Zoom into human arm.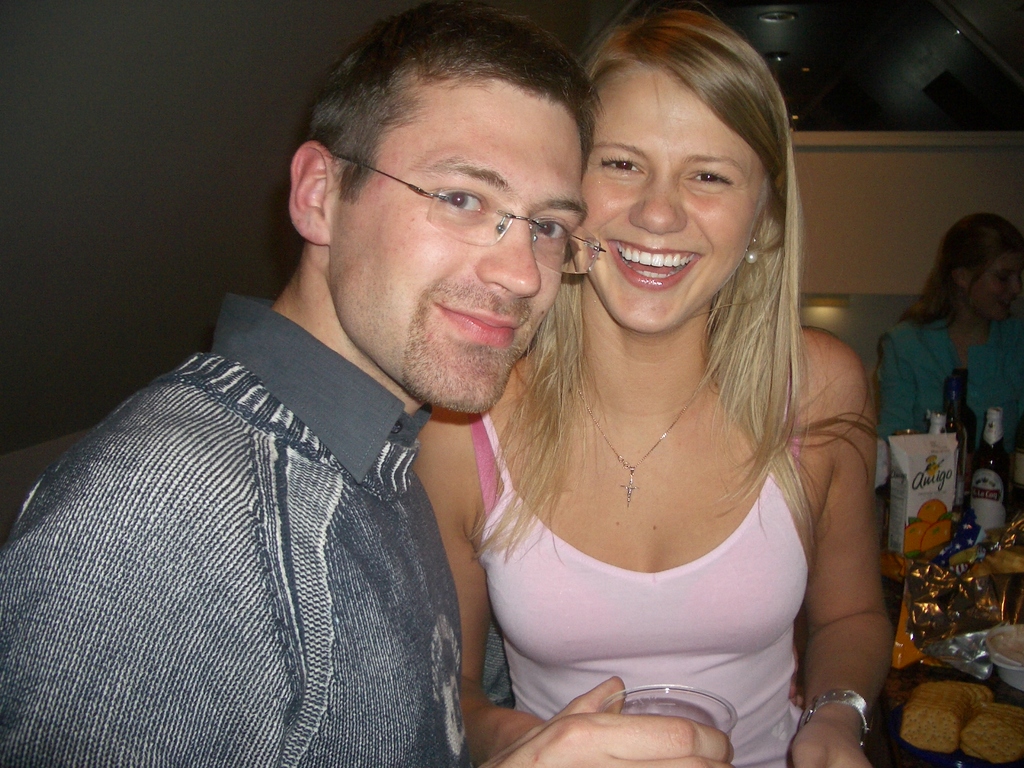
Zoom target: <region>790, 401, 886, 743</region>.
